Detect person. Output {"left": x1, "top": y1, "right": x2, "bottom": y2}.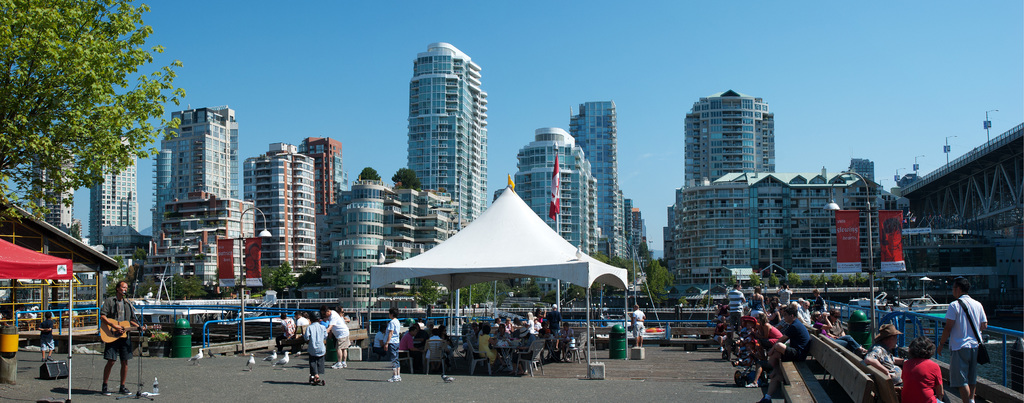
{"left": 544, "top": 302, "right": 560, "bottom": 335}.
